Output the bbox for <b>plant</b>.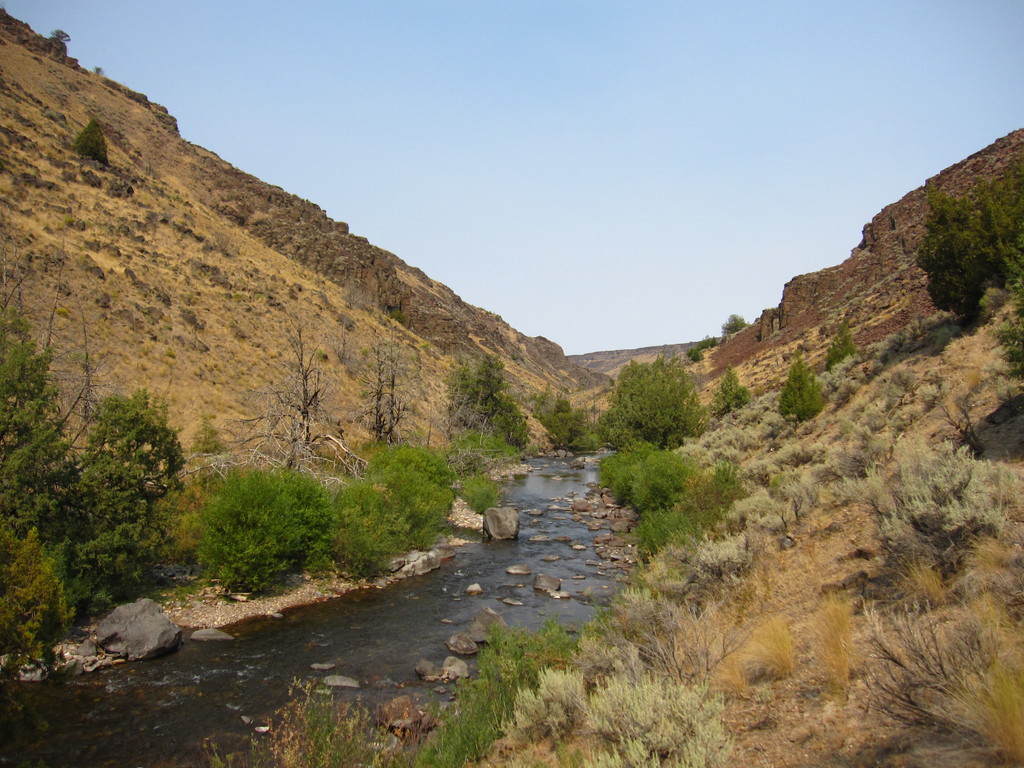
detection(460, 476, 506, 524).
